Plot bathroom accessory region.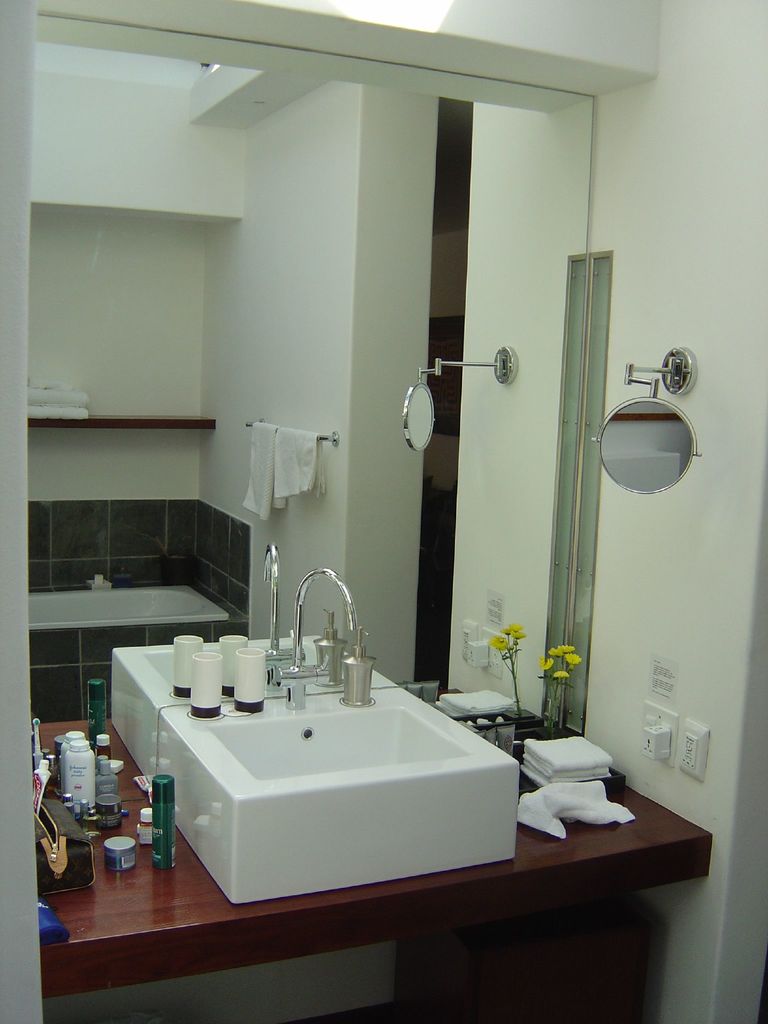
Plotted at (x1=233, y1=646, x2=264, y2=713).
